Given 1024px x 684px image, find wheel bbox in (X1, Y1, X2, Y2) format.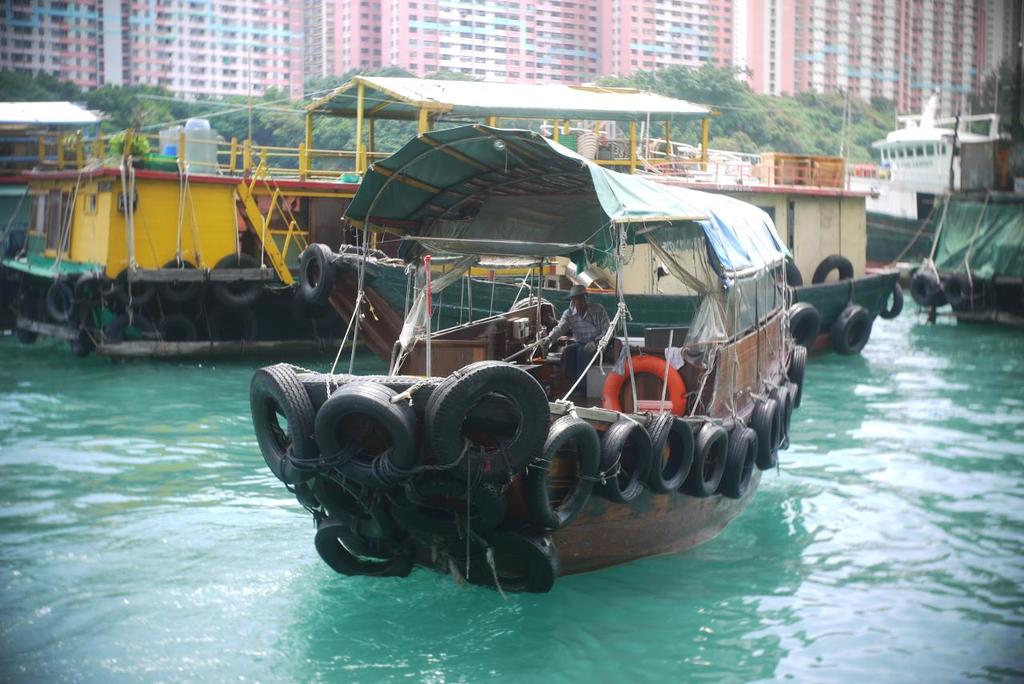
(604, 413, 655, 507).
